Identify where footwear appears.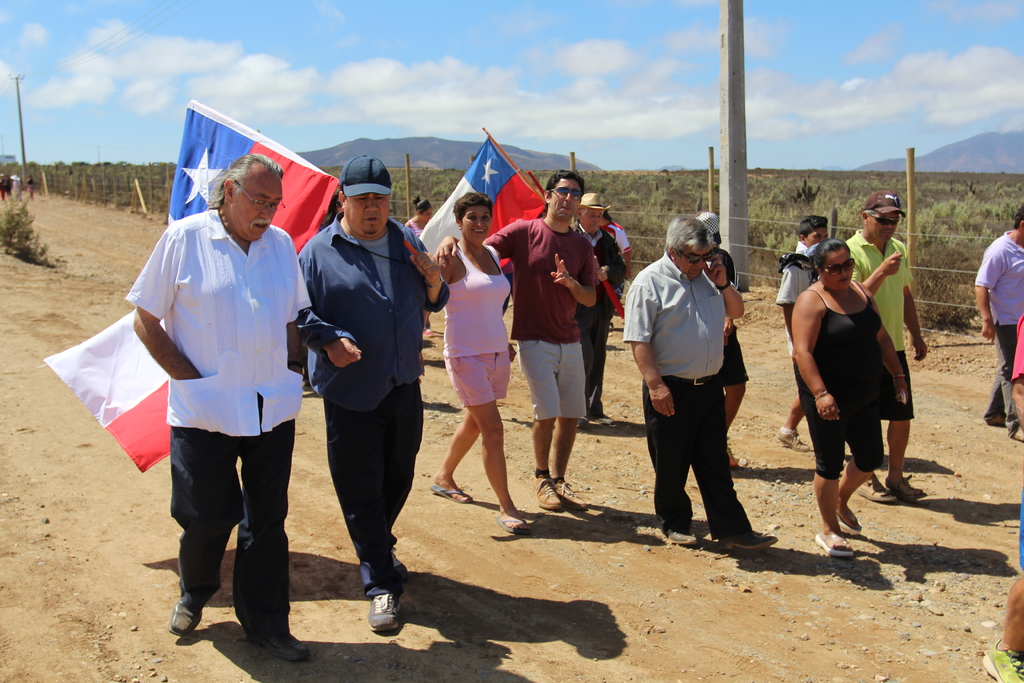
Appears at [left=493, top=513, right=530, bottom=538].
